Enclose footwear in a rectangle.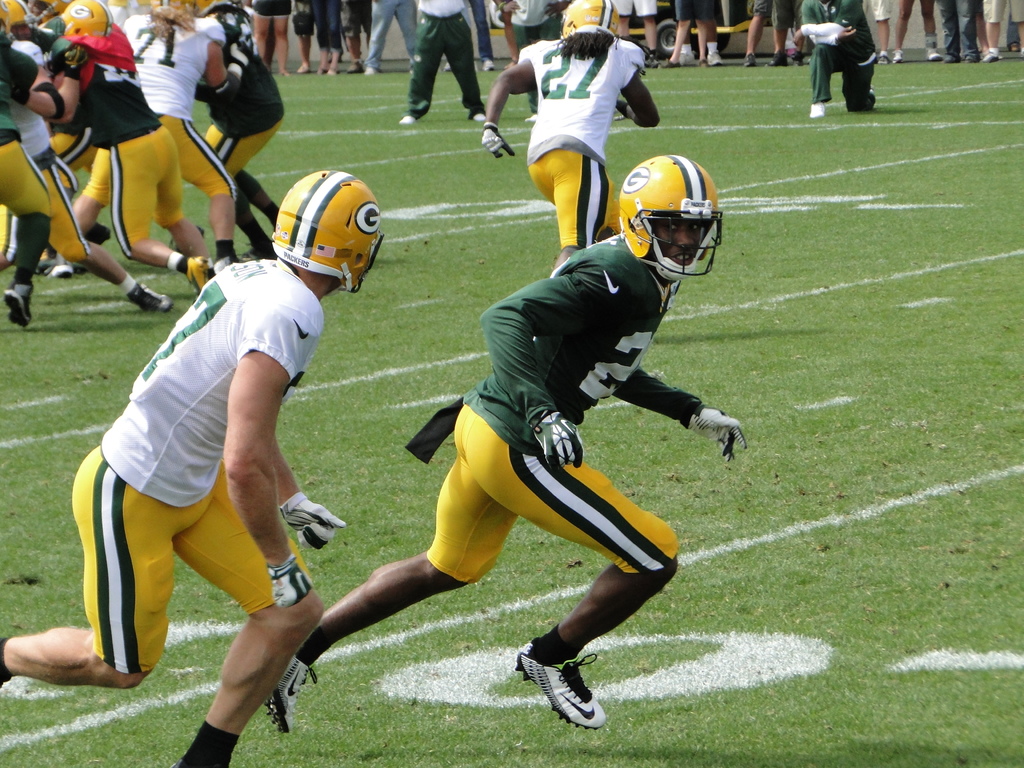
detection(179, 254, 218, 296).
